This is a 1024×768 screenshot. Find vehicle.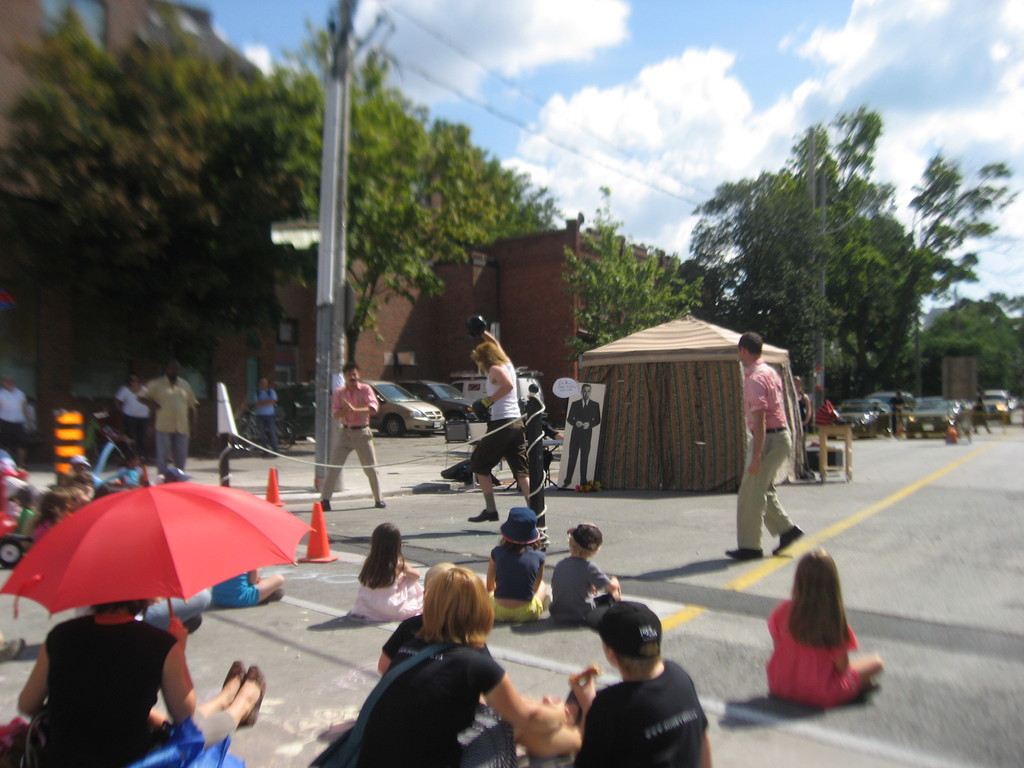
Bounding box: <region>397, 376, 483, 431</region>.
